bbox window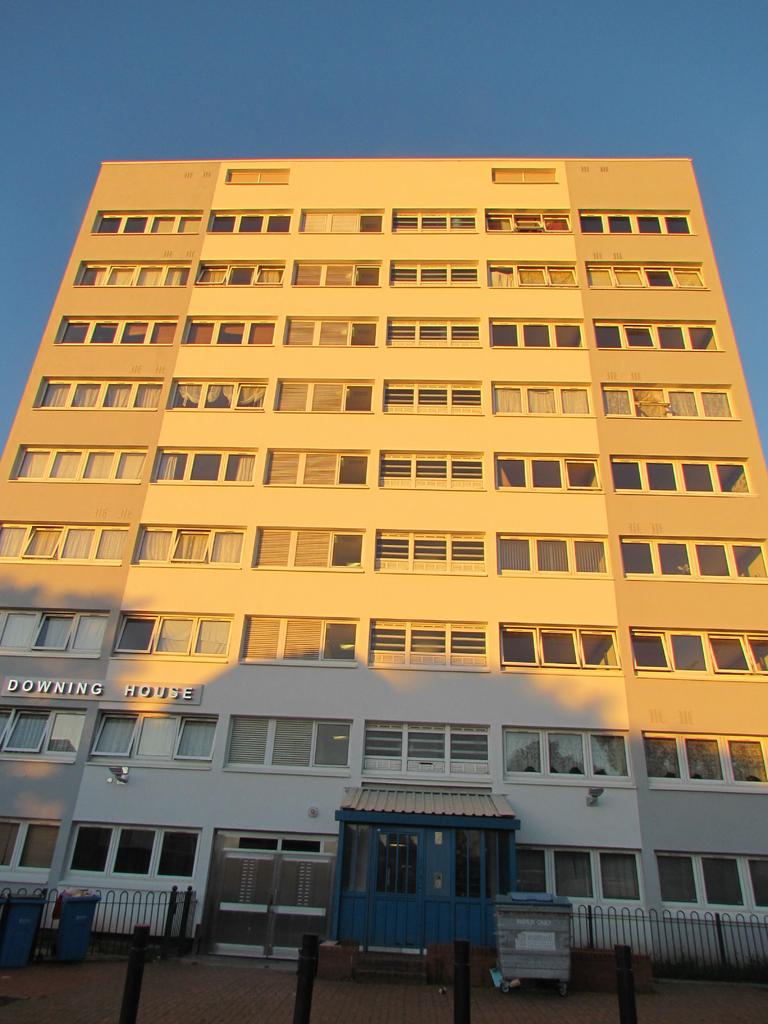
box(527, 452, 568, 488)
